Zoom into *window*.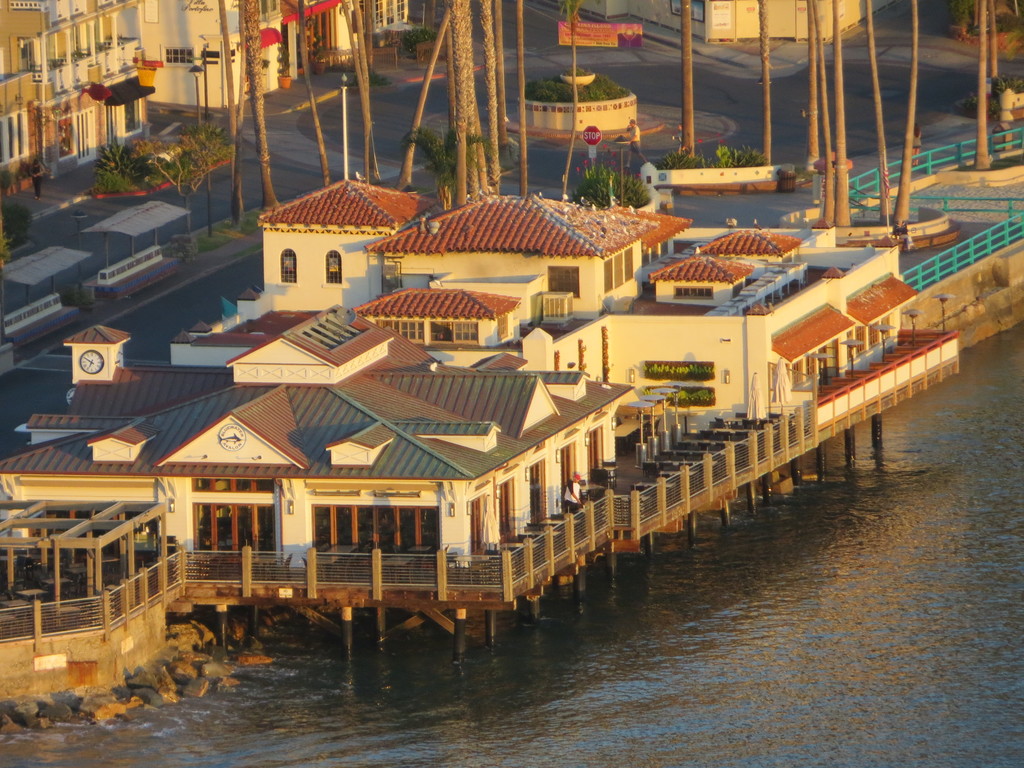
Zoom target: box(602, 255, 613, 296).
